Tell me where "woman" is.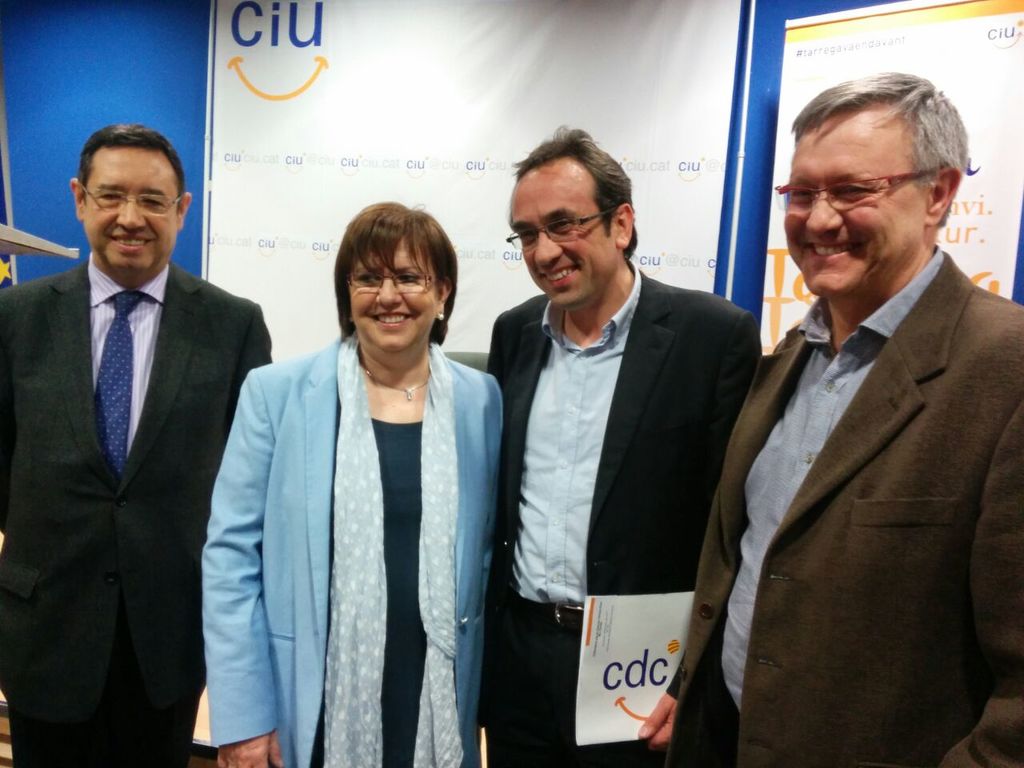
"woman" is at [left=208, top=191, right=504, bottom=766].
